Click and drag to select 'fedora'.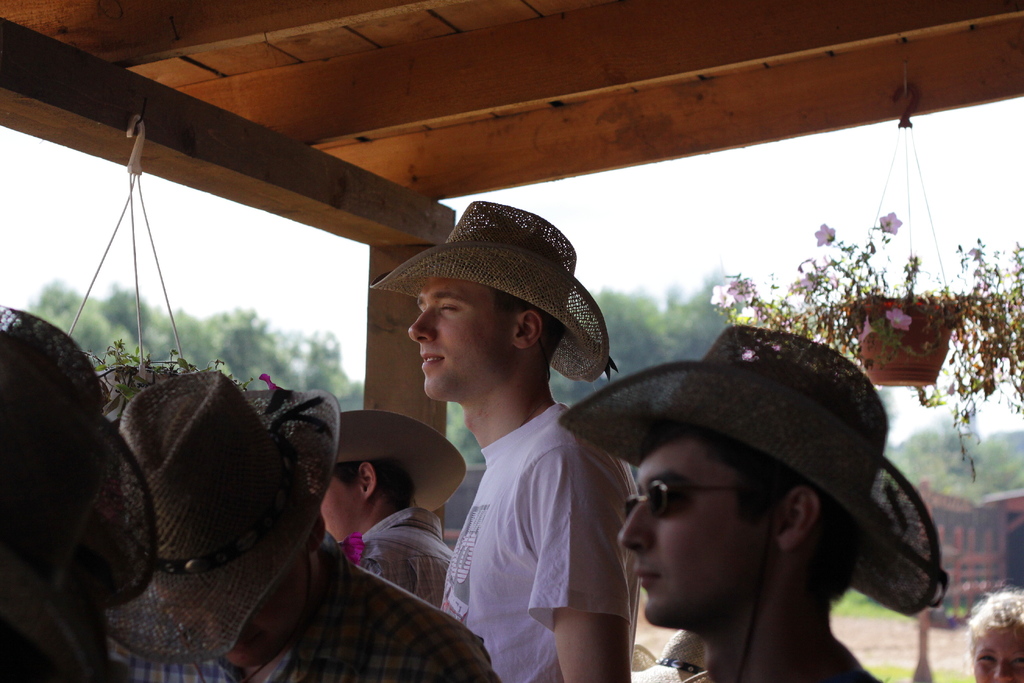
Selection: {"left": 560, "top": 324, "right": 956, "bottom": 618}.
